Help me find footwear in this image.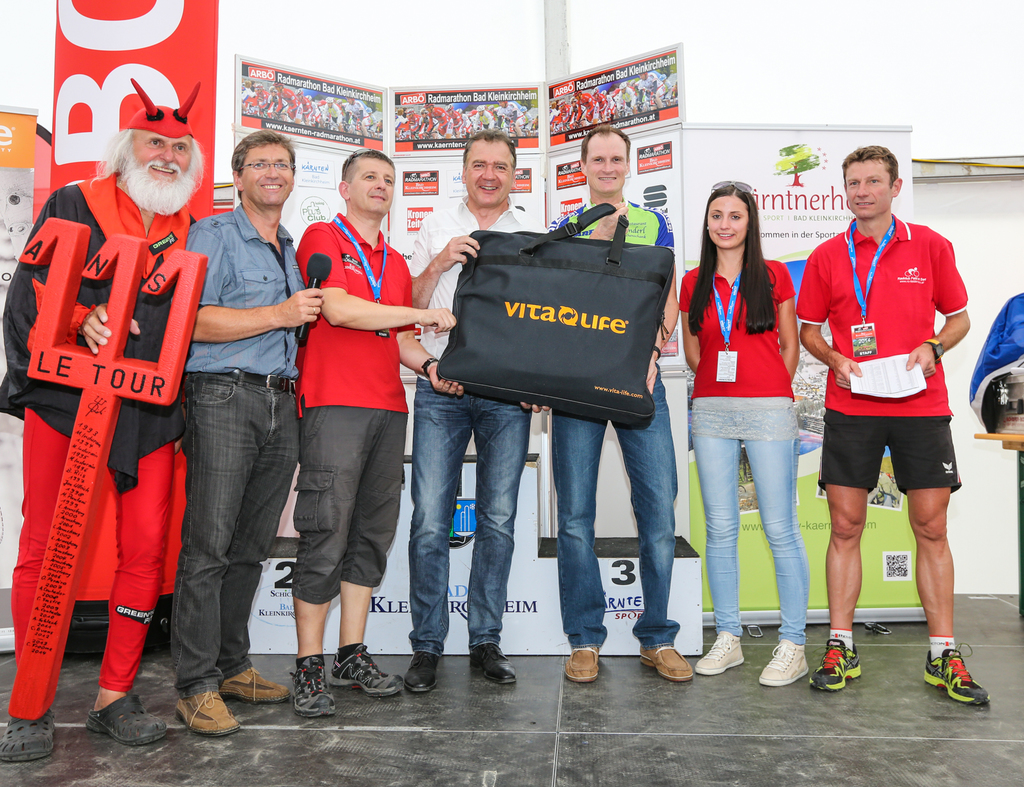
Found it: <region>472, 642, 515, 688</region>.
